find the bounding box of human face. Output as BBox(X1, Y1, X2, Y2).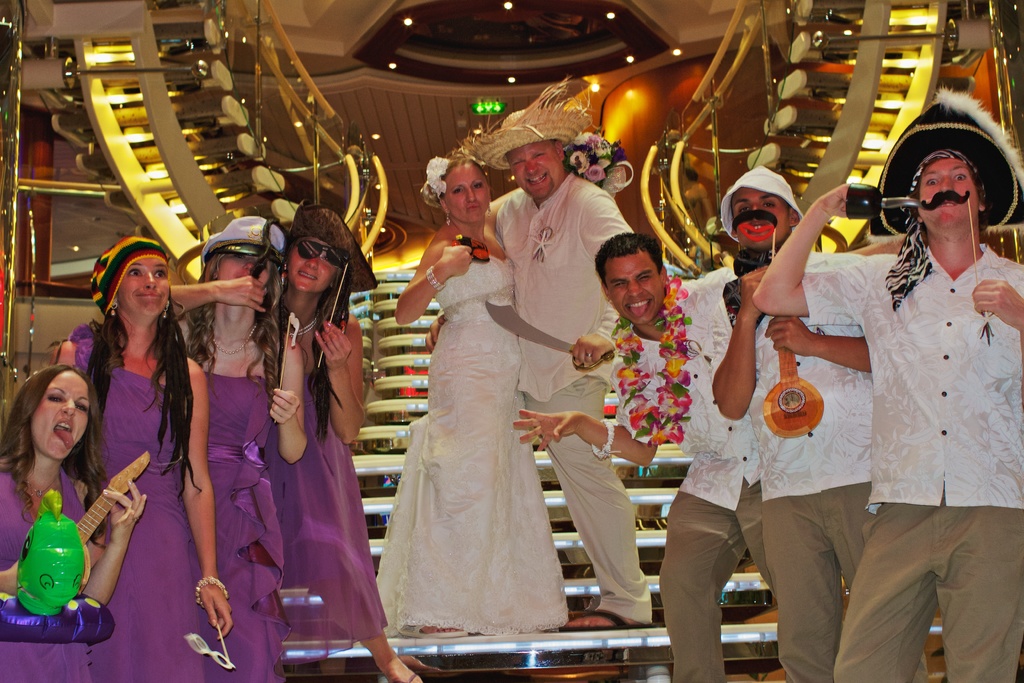
BBox(442, 163, 494, 229).
